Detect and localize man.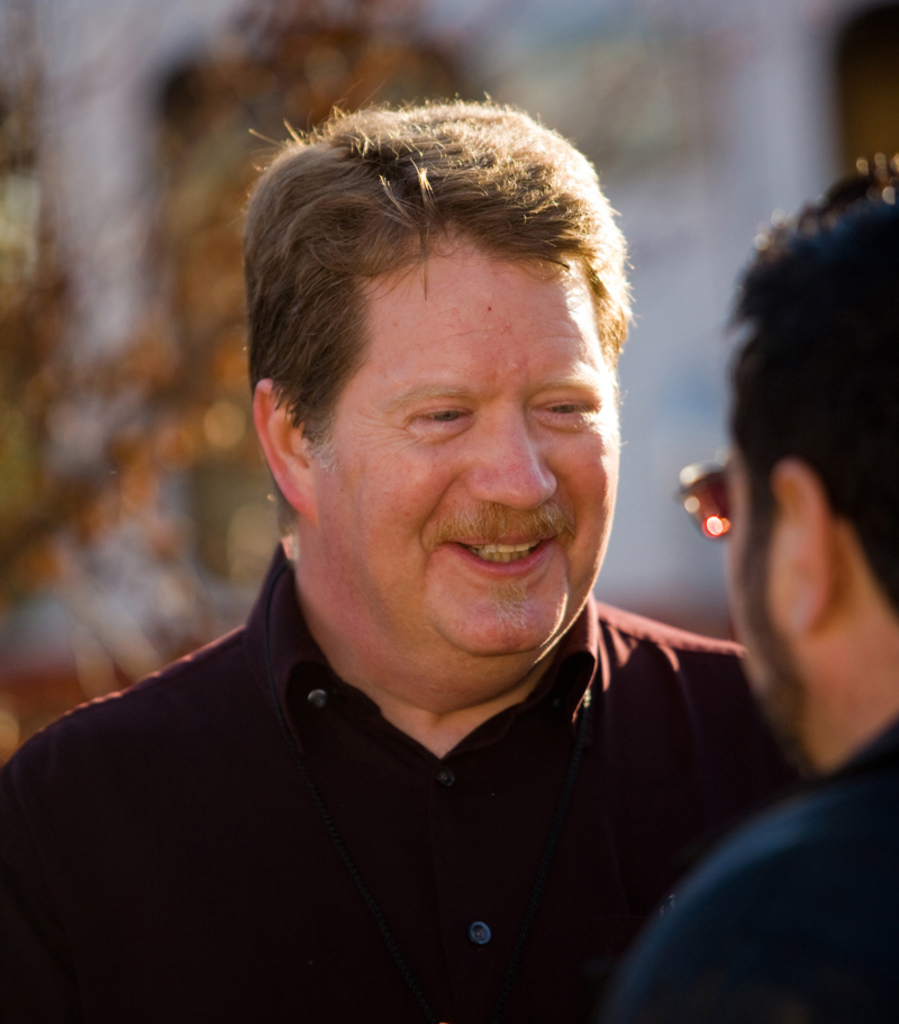
Localized at [0,102,806,1023].
